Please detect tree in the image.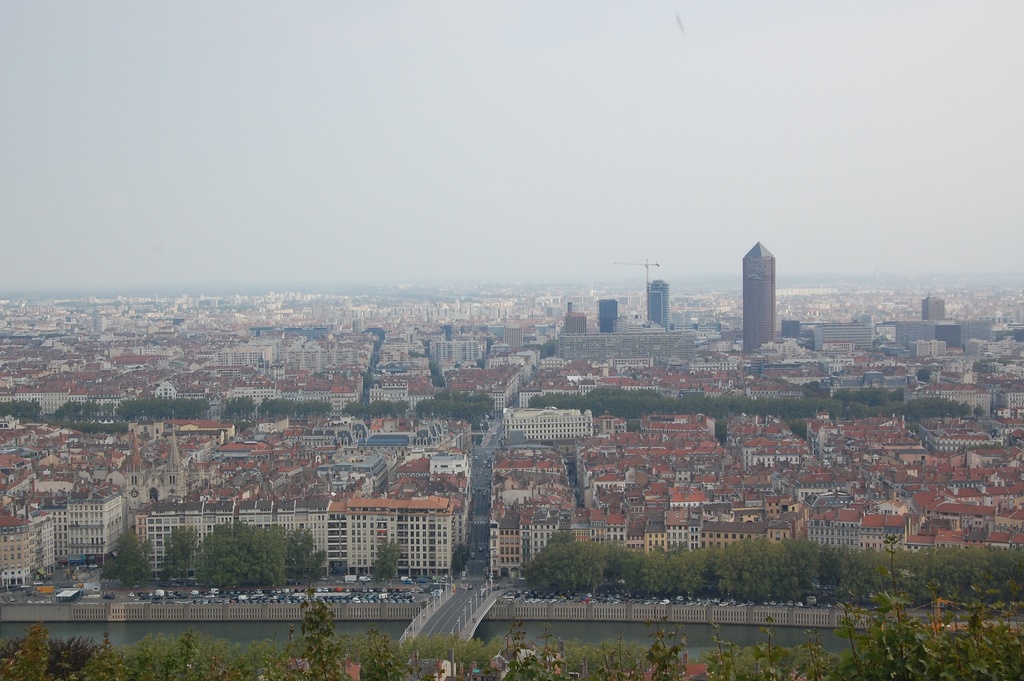
left=102, top=530, right=152, bottom=593.
